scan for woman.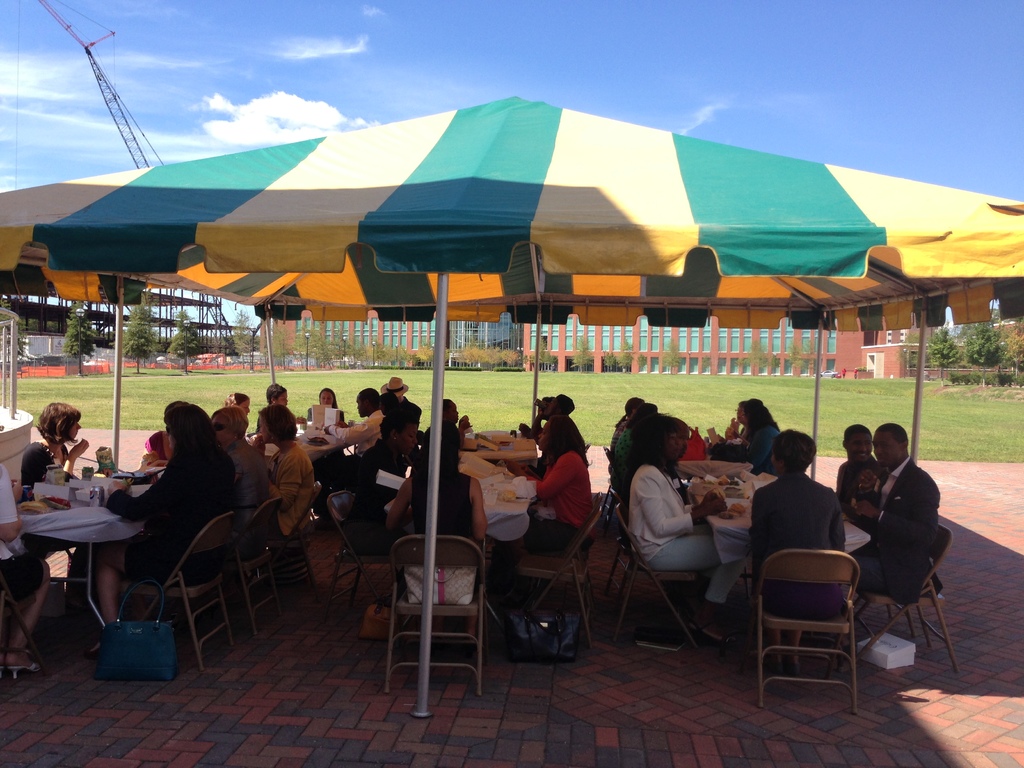
Scan result: left=625, top=397, right=735, bottom=663.
